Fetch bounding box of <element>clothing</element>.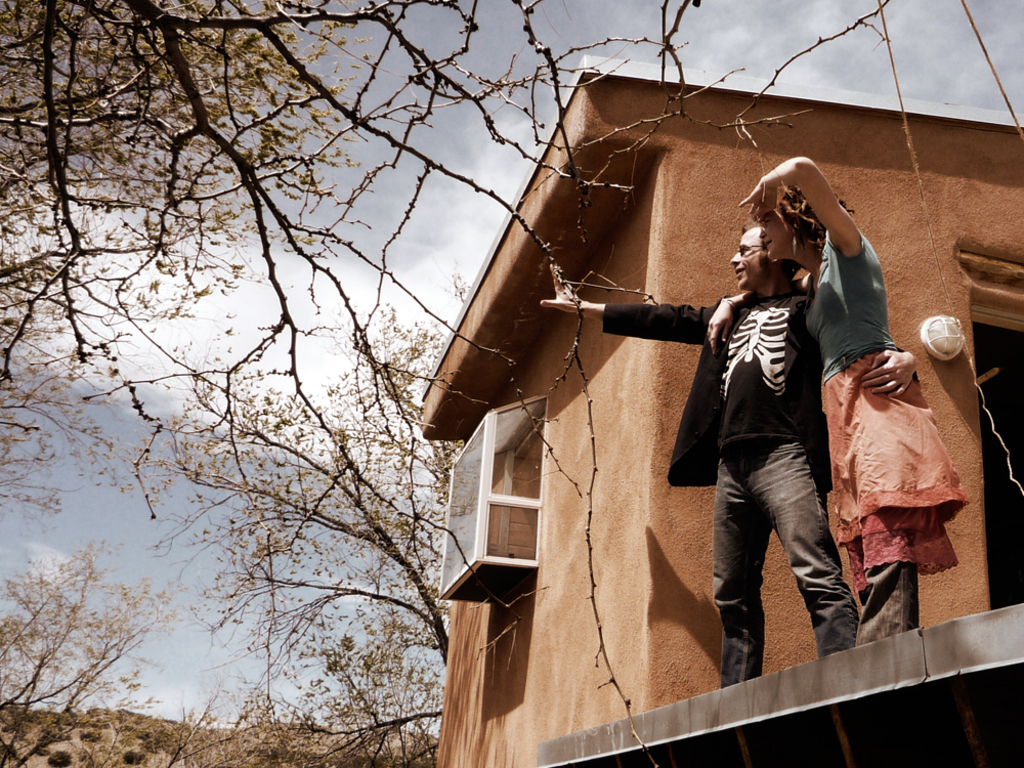
Bbox: bbox=(803, 223, 971, 644).
